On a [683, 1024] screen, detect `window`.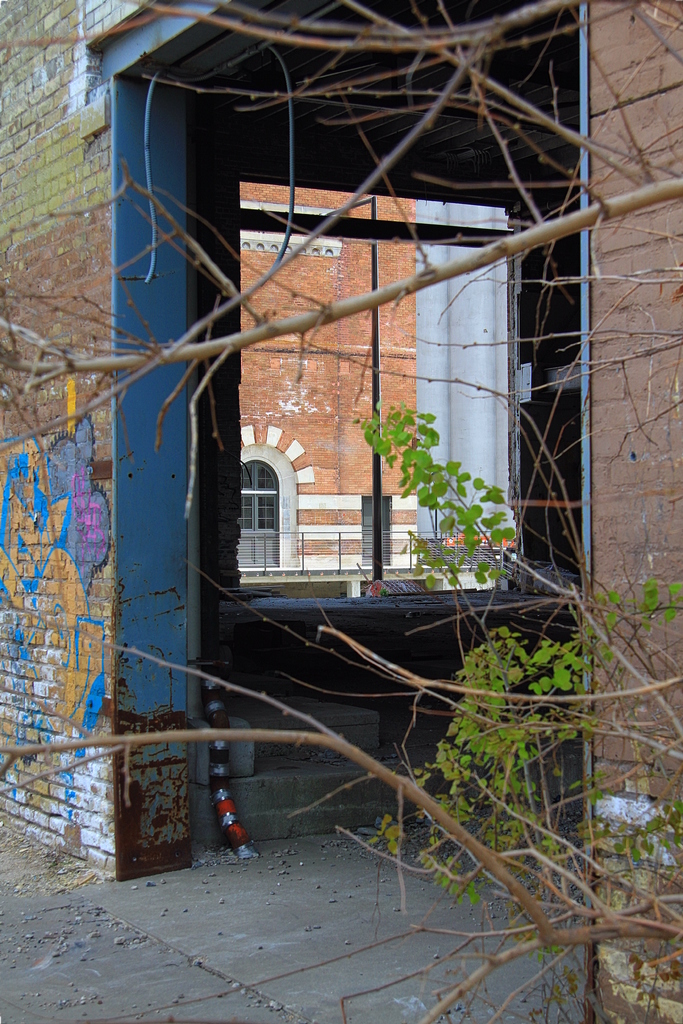
{"x1": 229, "y1": 170, "x2": 523, "y2": 600}.
